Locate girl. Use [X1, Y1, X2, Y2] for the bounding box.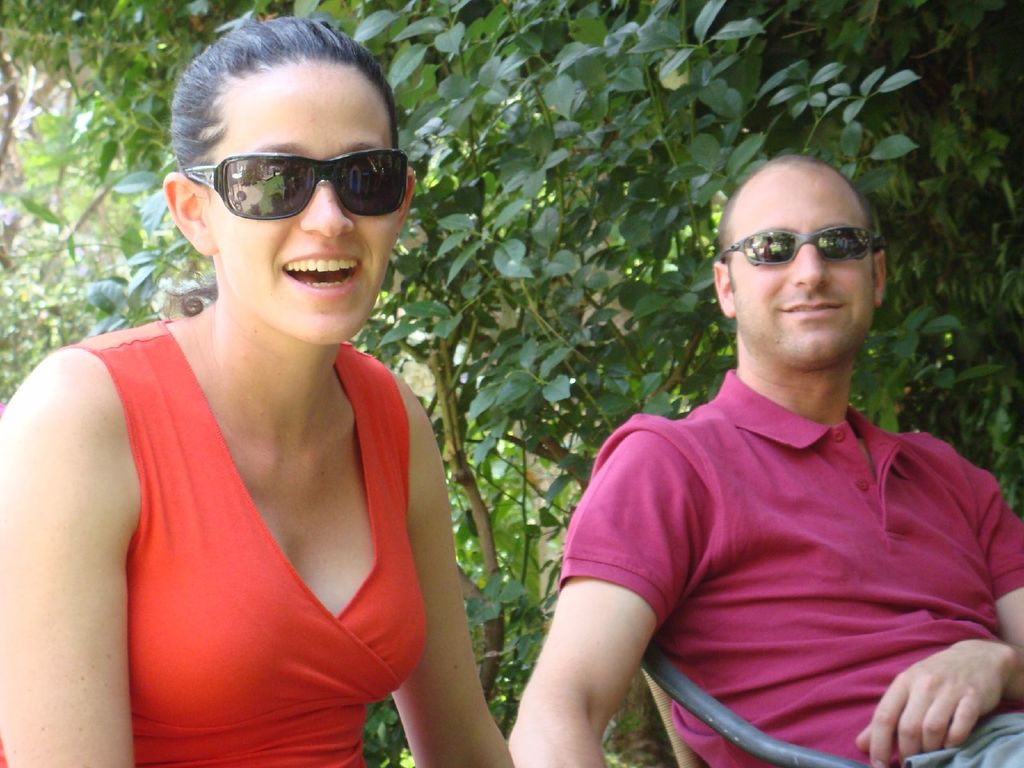
[0, 0, 530, 767].
